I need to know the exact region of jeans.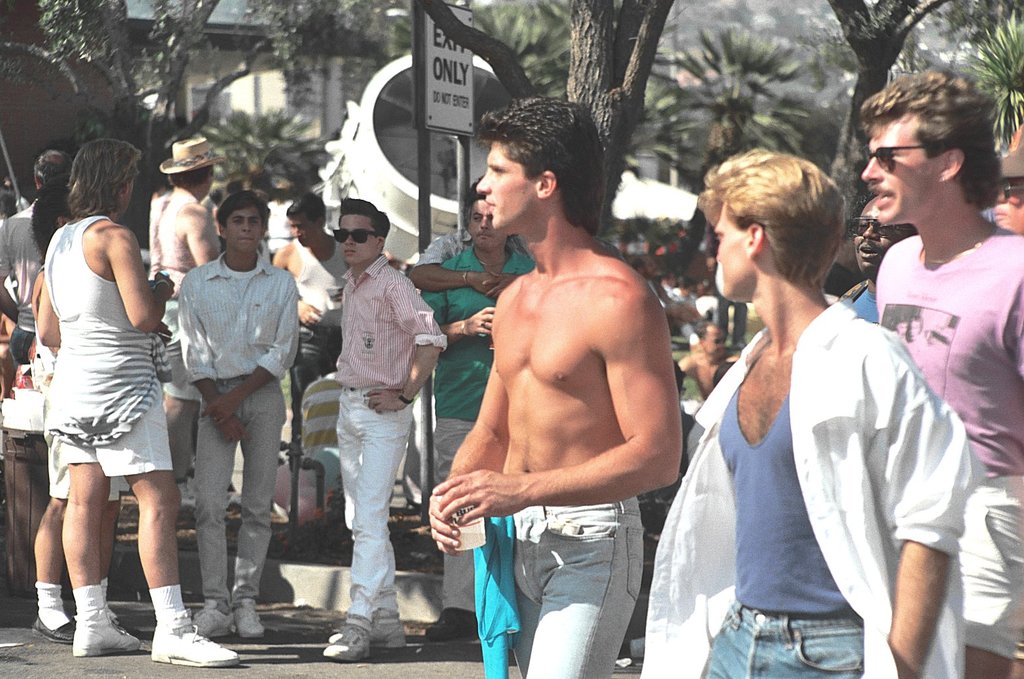
Region: bbox=(706, 596, 866, 678).
